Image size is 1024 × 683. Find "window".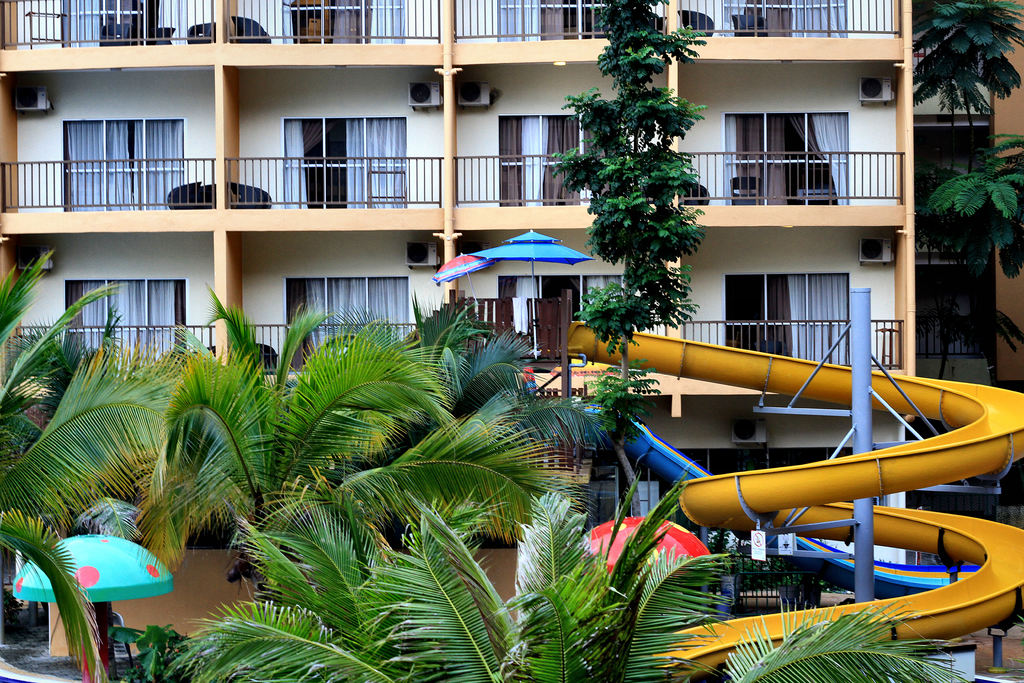
{"left": 719, "top": 273, "right": 858, "bottom": 370}.
